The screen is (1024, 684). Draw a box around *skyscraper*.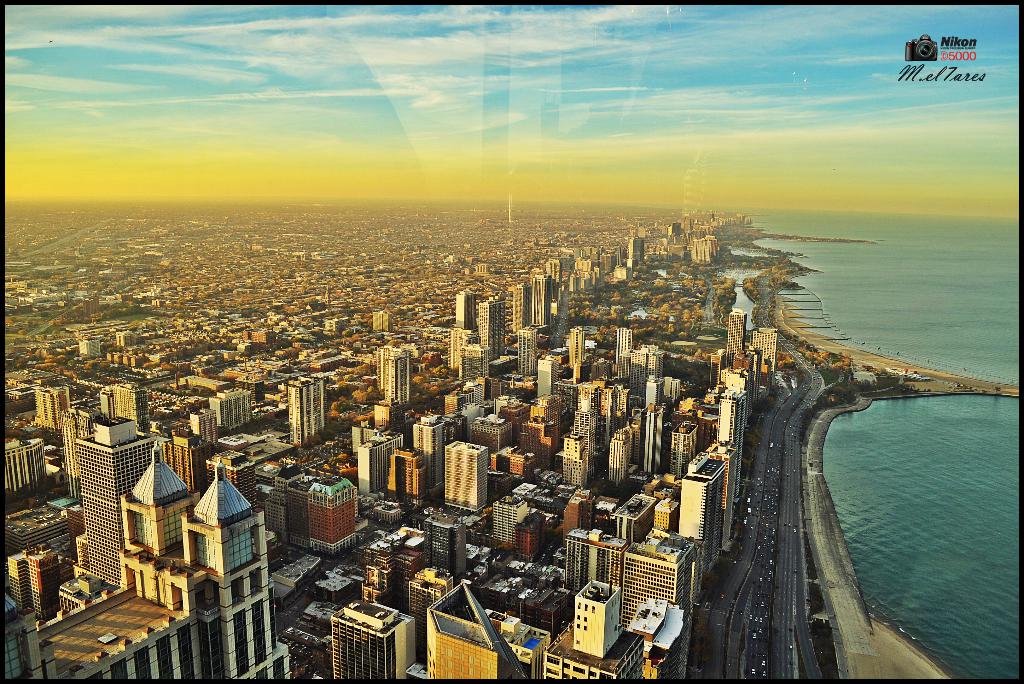
locate(535, 355, 560, 395).
